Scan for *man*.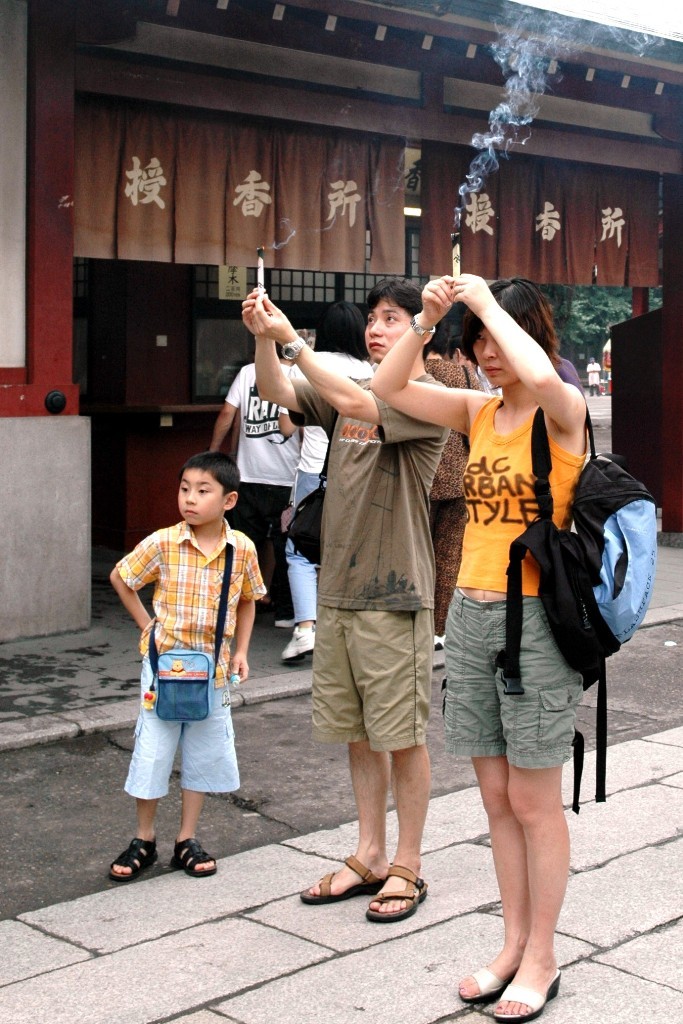
Scan result: (588,357,604,396).
